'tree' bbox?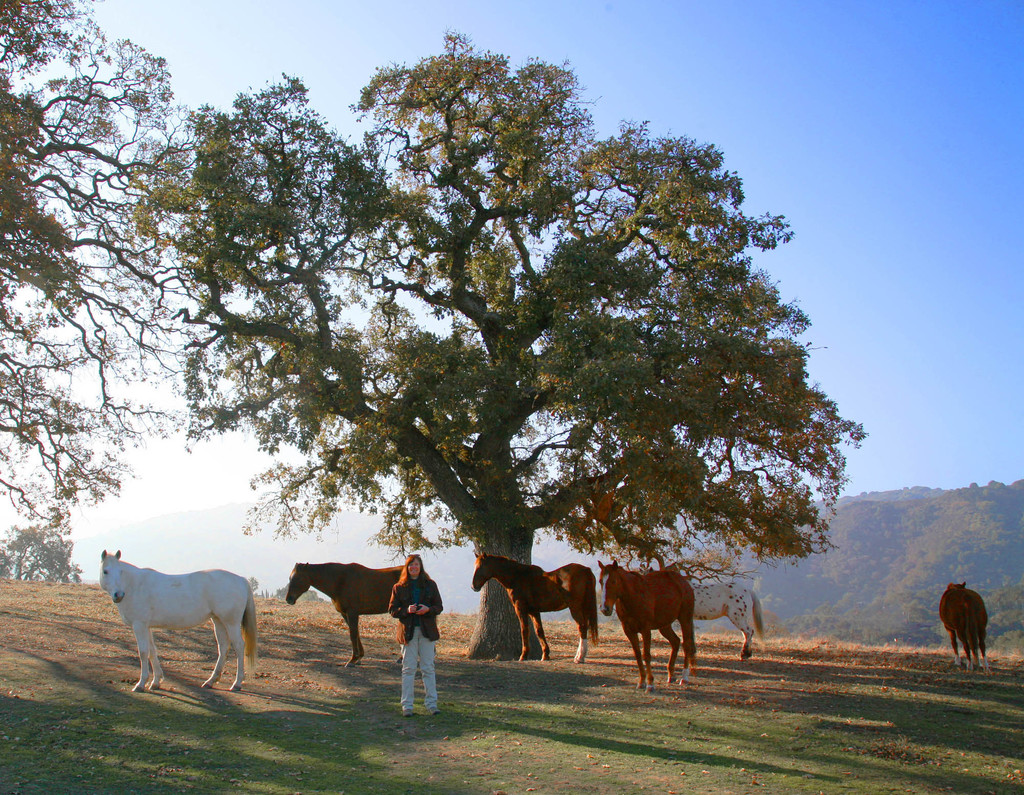
x1=58 y1=61 x2=921 y2=702
